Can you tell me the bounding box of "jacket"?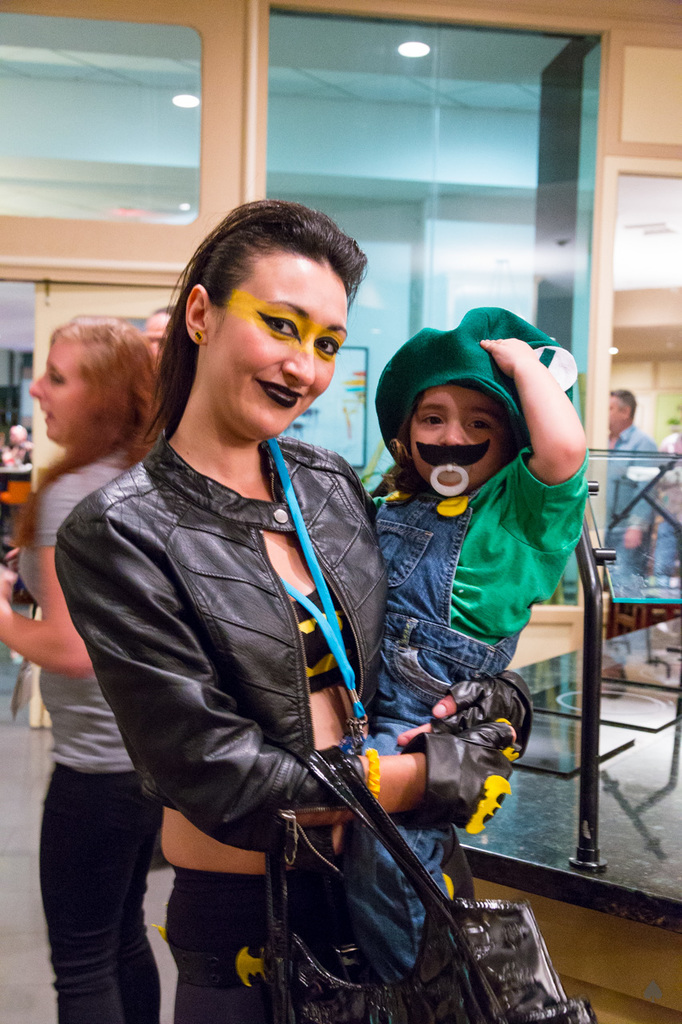
<bbox>61, 293, 473, 951</bbox>.
